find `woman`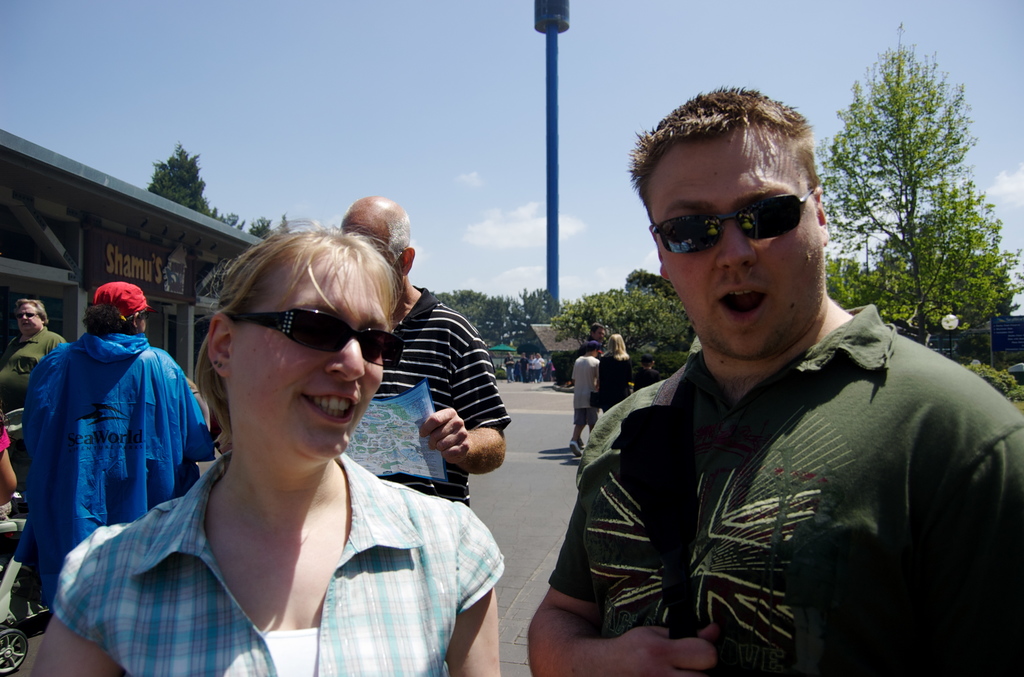
[x1=596, y1=330, x2=632, y2=409]
